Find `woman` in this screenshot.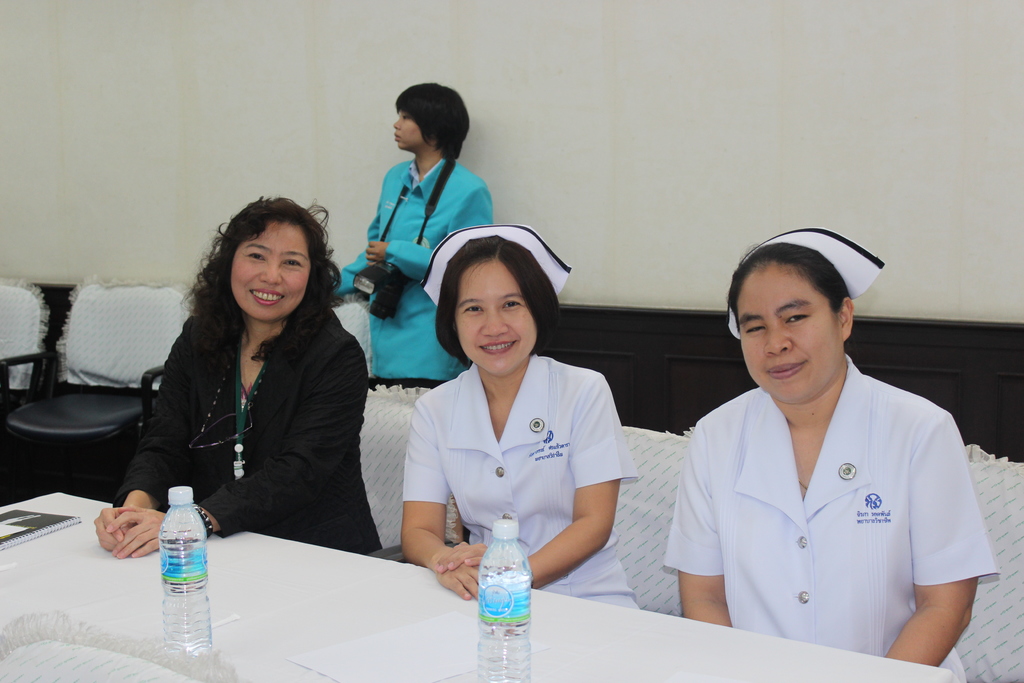
The bounding box for `woman` is box=[398, 215, 646, 613].
